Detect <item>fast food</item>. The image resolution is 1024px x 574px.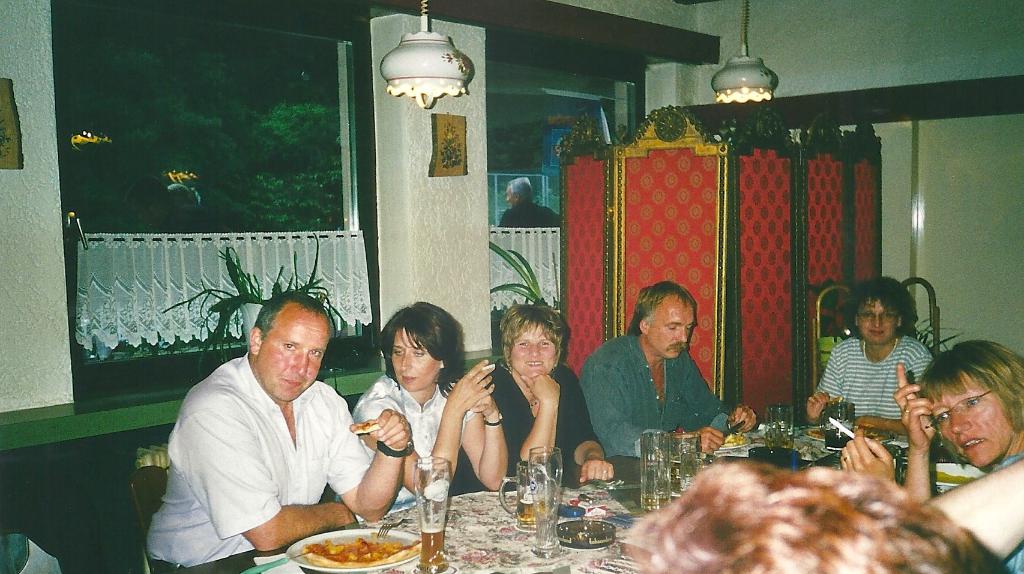
BBox(301, 537, 419, 561).
